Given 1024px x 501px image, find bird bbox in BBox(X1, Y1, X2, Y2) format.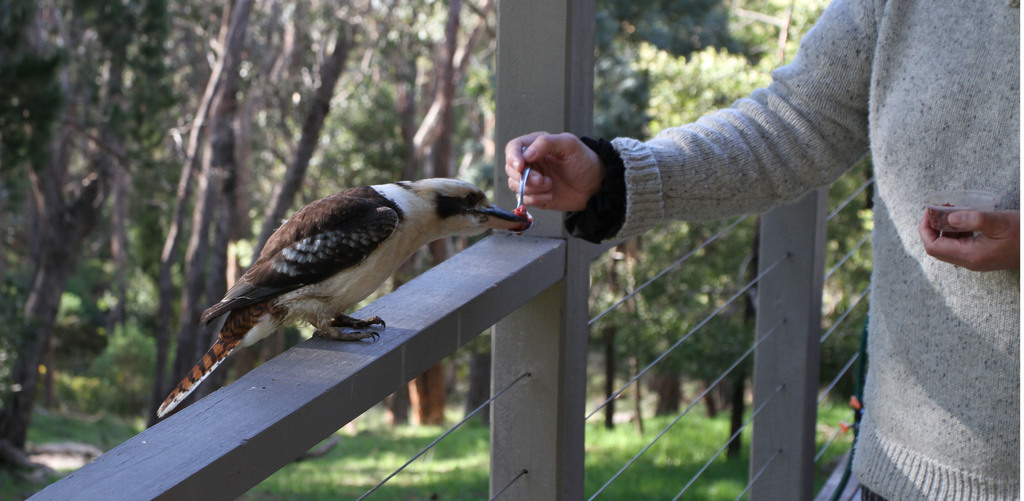
BBox(145, 174, 518, 379).
